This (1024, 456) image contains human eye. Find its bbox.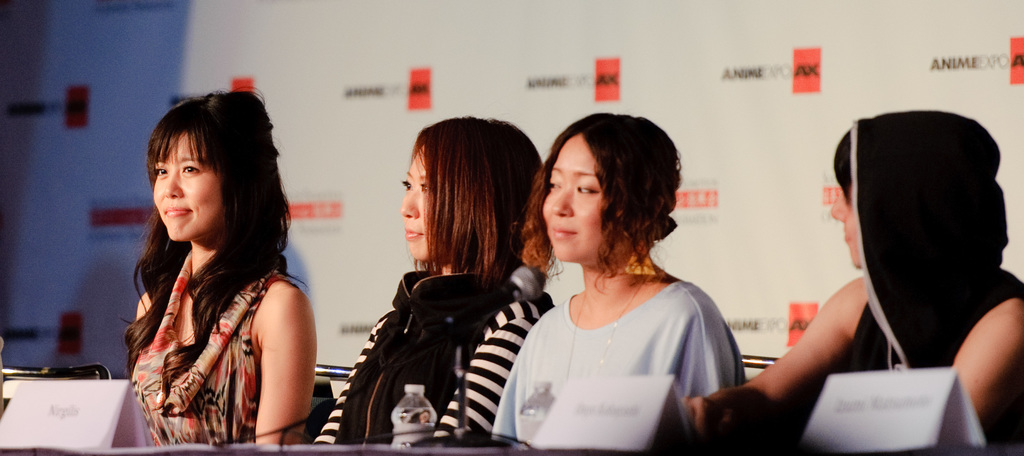
<bbox>178, 159, 203, 179</bbox>.
